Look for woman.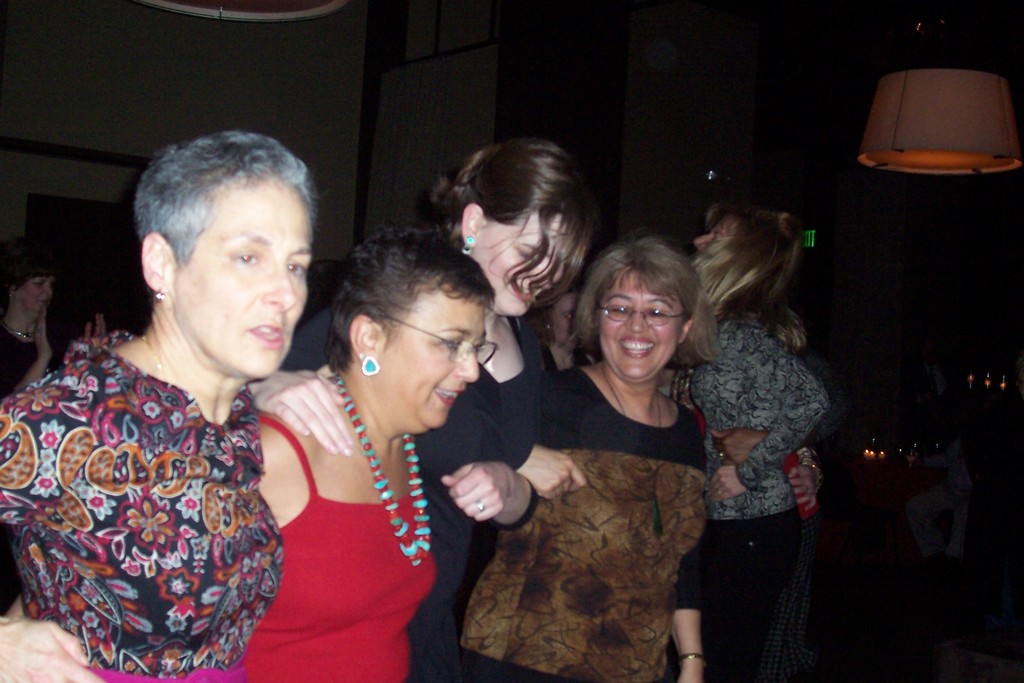
Found: locate(467, 229, 710, 682).
